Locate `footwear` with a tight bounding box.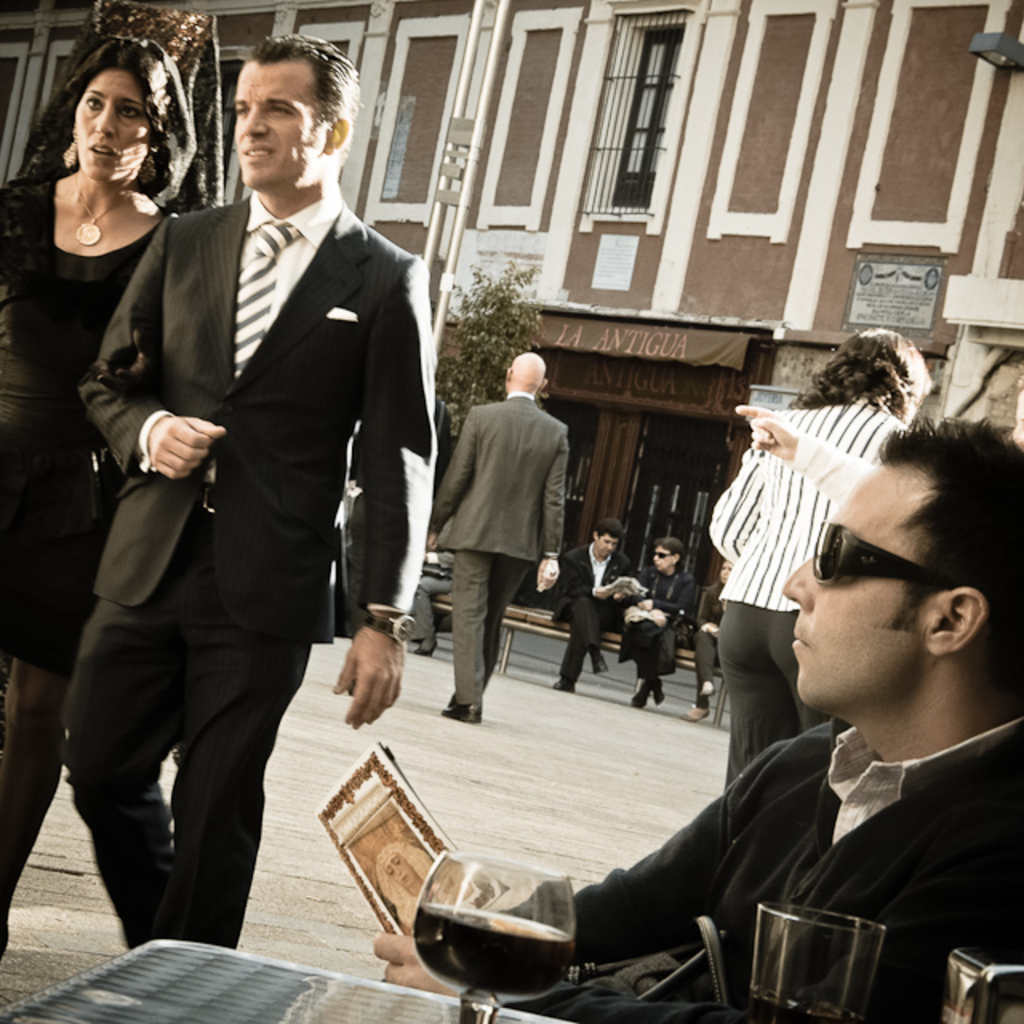
box=[592, 648, 611, 678].
